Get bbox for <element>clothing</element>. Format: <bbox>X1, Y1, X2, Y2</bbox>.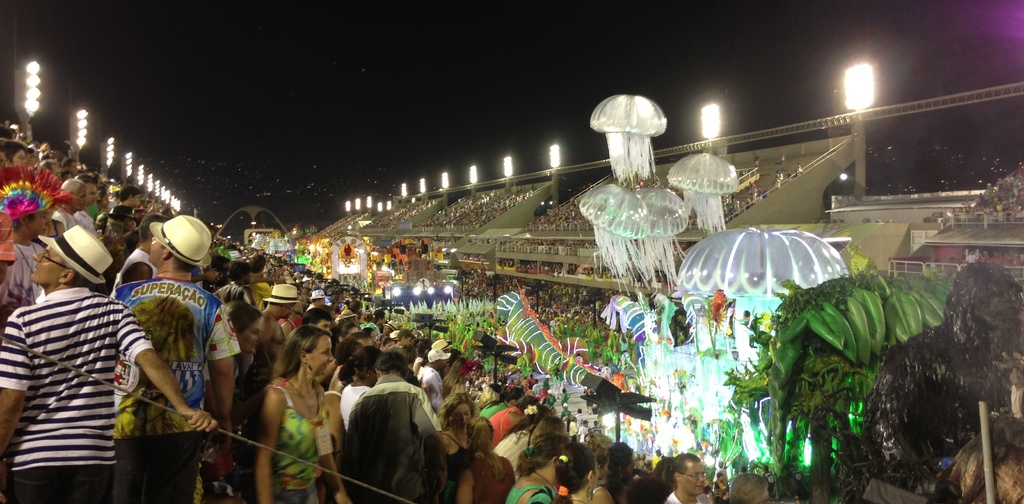
<bbox>0, 242, 50, 301</bbox>.
